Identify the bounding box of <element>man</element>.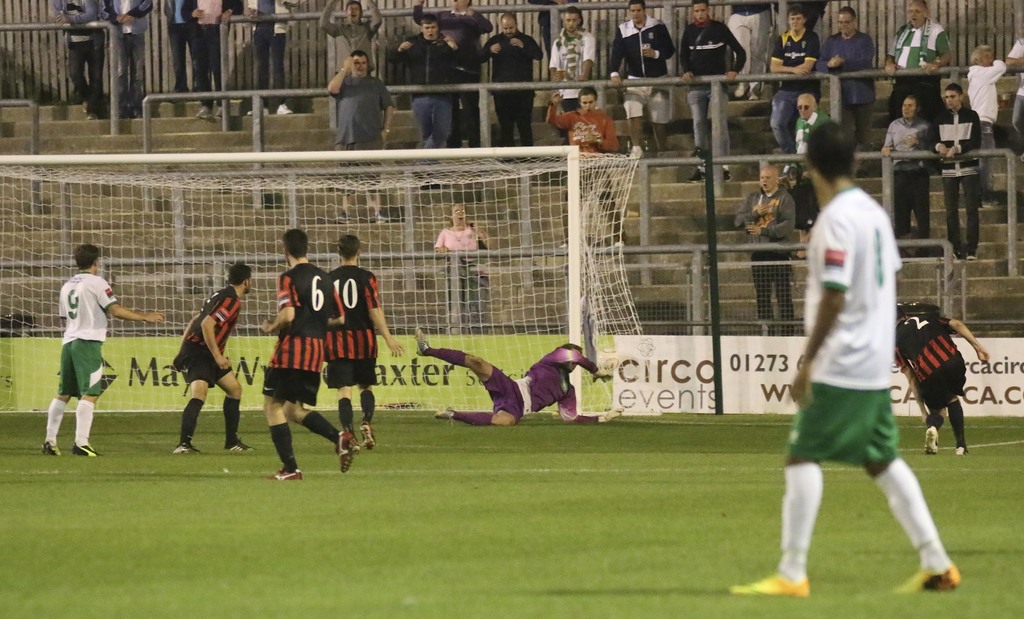
box=[44, 241, 161, 460].
